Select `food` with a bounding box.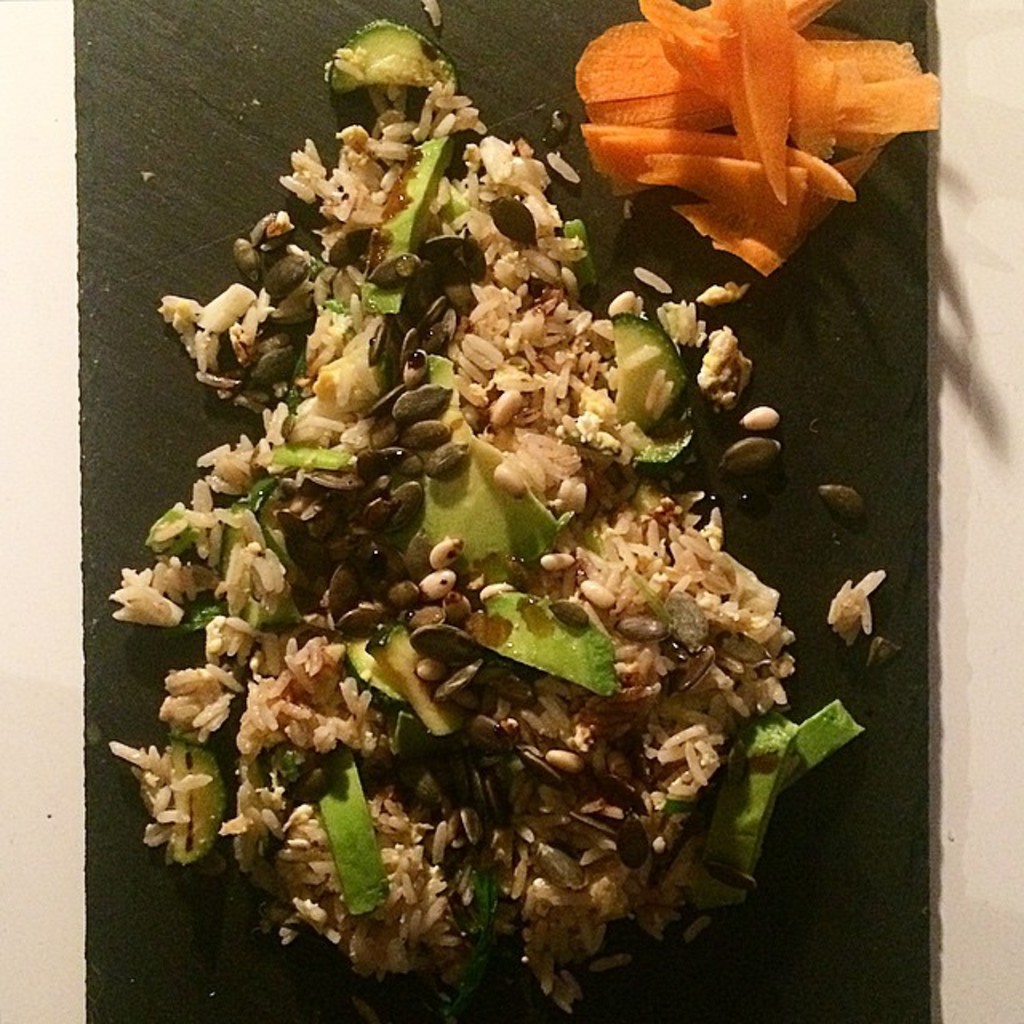
bbox=(566, 0, 939, 270).
